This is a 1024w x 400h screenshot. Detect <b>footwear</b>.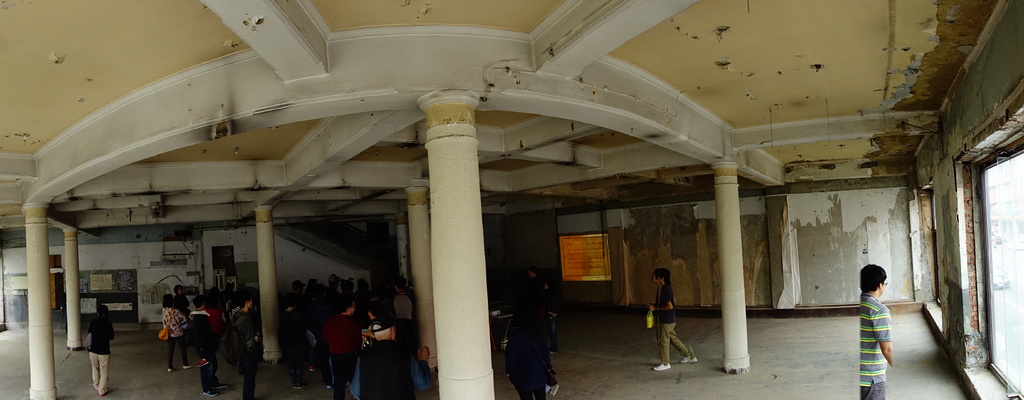
bbox(652, 357, 671, 372).
